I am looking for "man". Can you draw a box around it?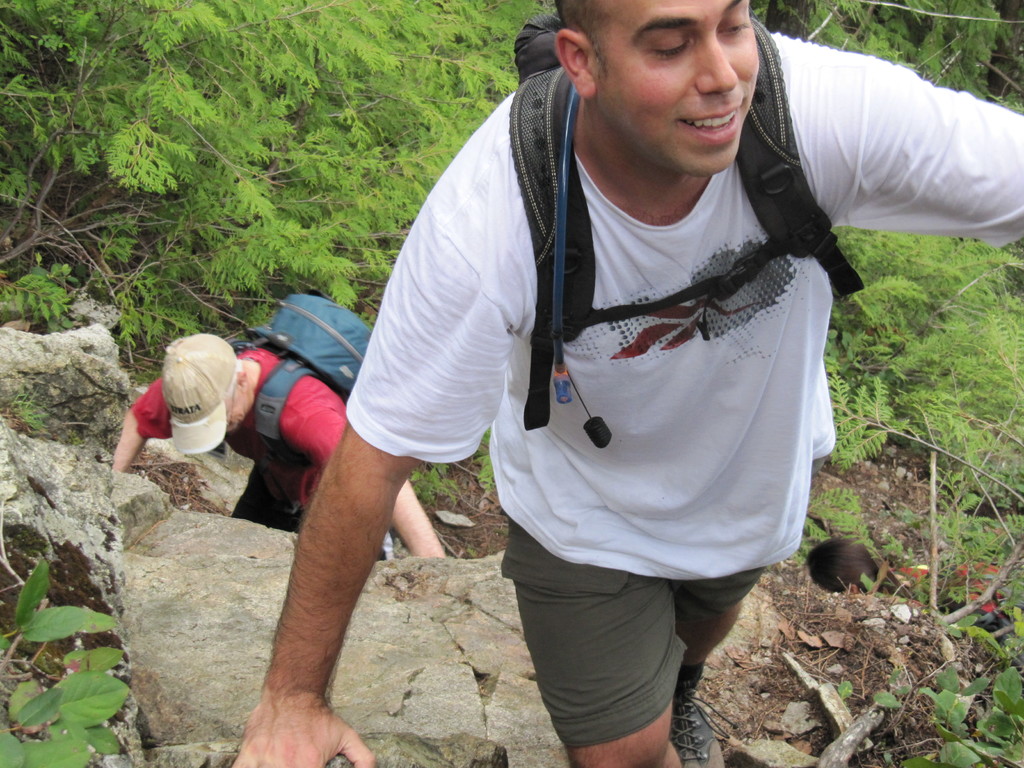
Sure, the bounding box is detection(232, 0, 1023, 767).
